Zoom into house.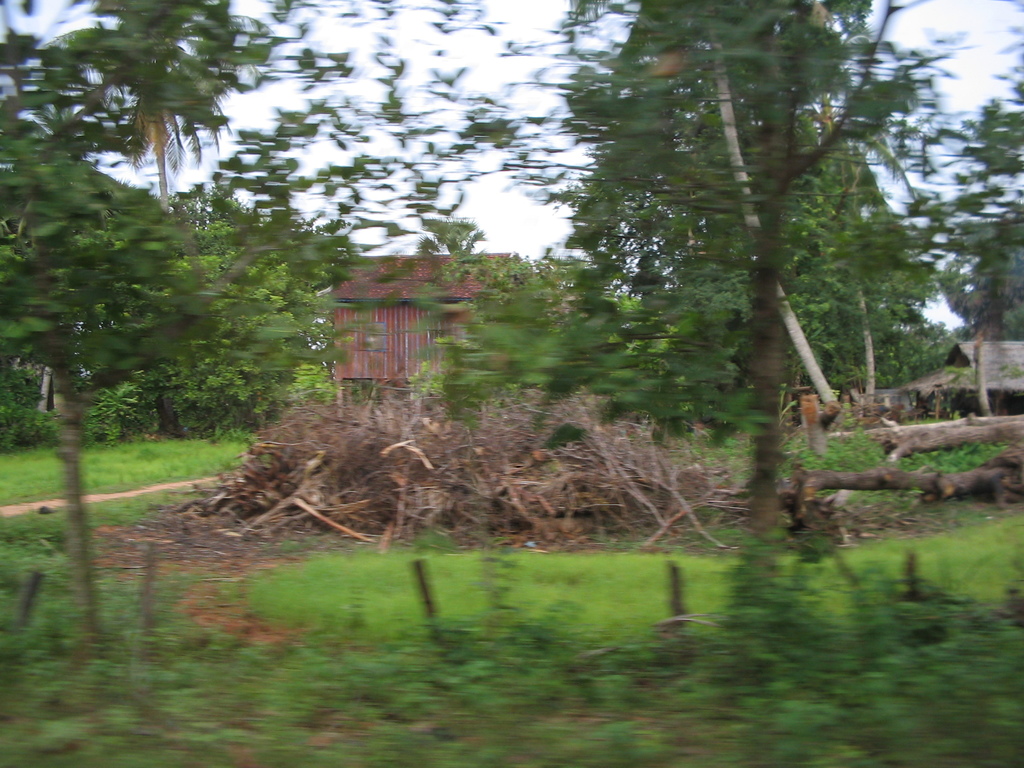
Zoom target: 301:238:490:387.
